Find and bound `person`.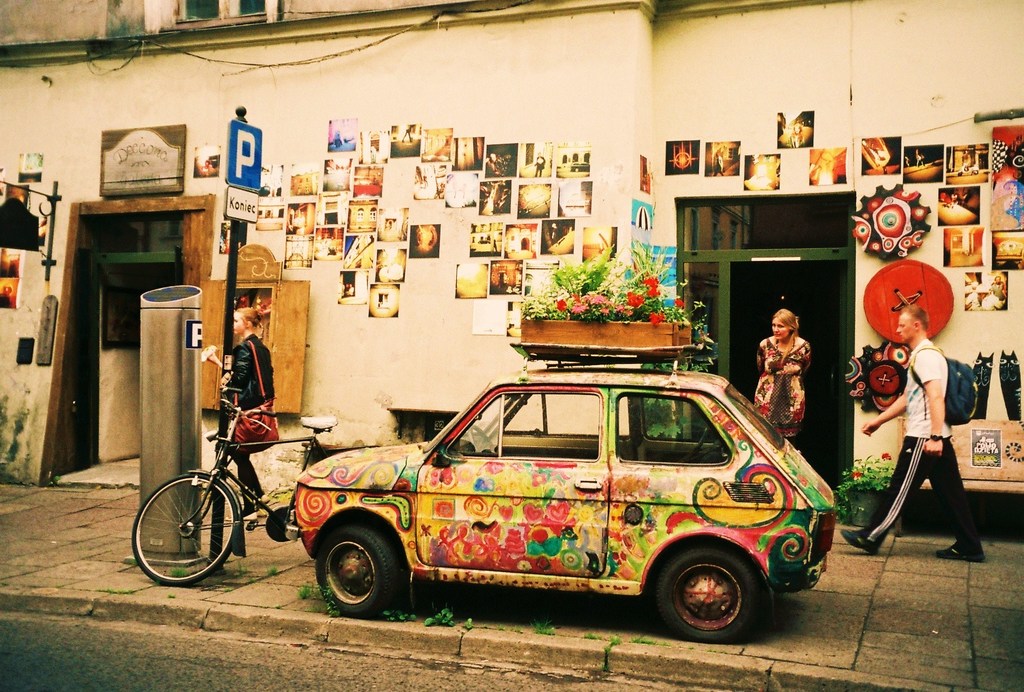
Bound: {"x1": 213, "y1": 305, "x2": 276, "y2": 436}.
